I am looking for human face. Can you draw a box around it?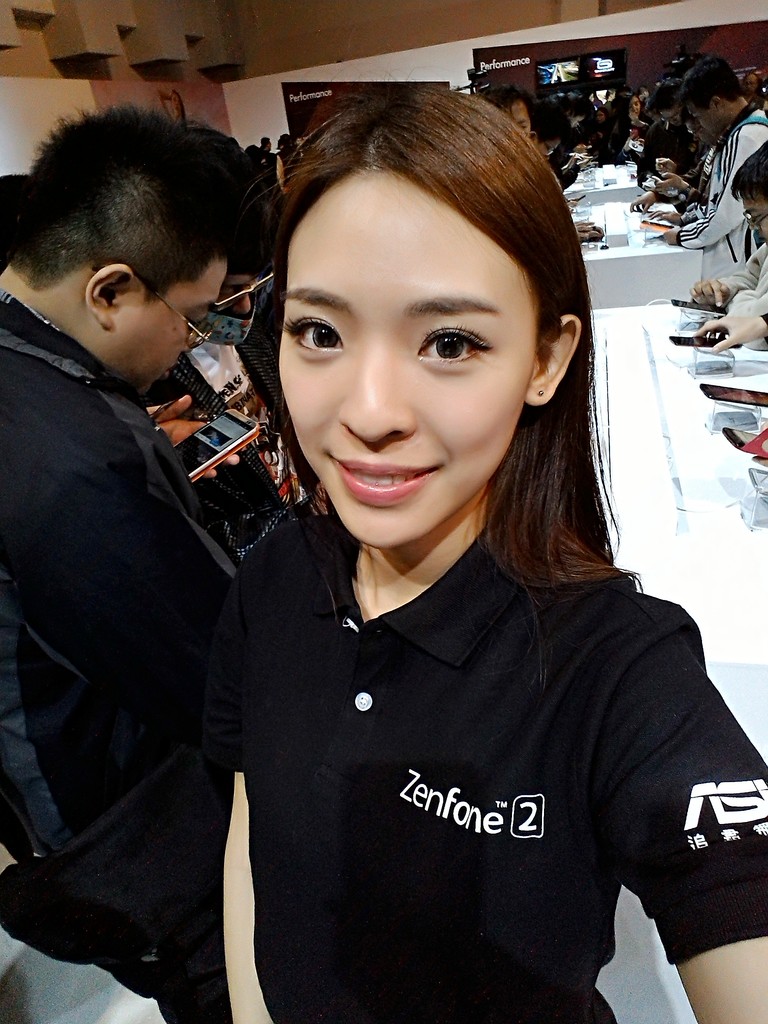
Sure, the bounding box is x1=279, y1=166, x2=534, y2=550.
